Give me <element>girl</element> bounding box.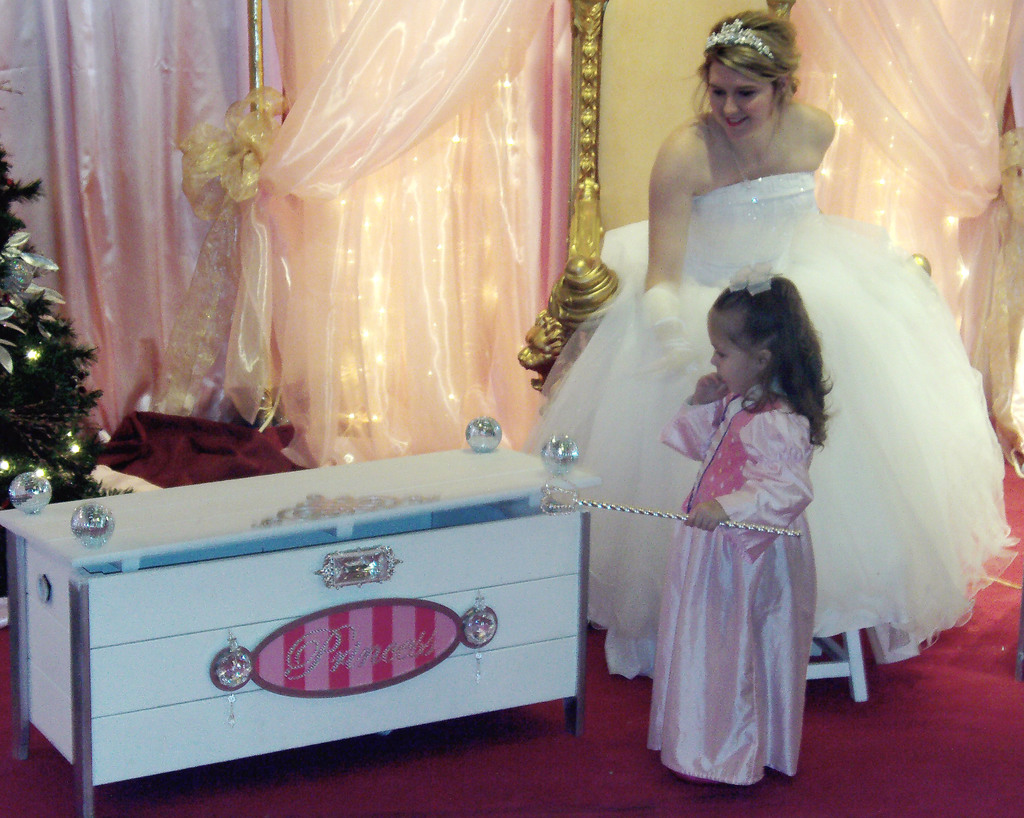
{"x1": 652, "y1": 260, "x2": 833, "y2": 780}.
